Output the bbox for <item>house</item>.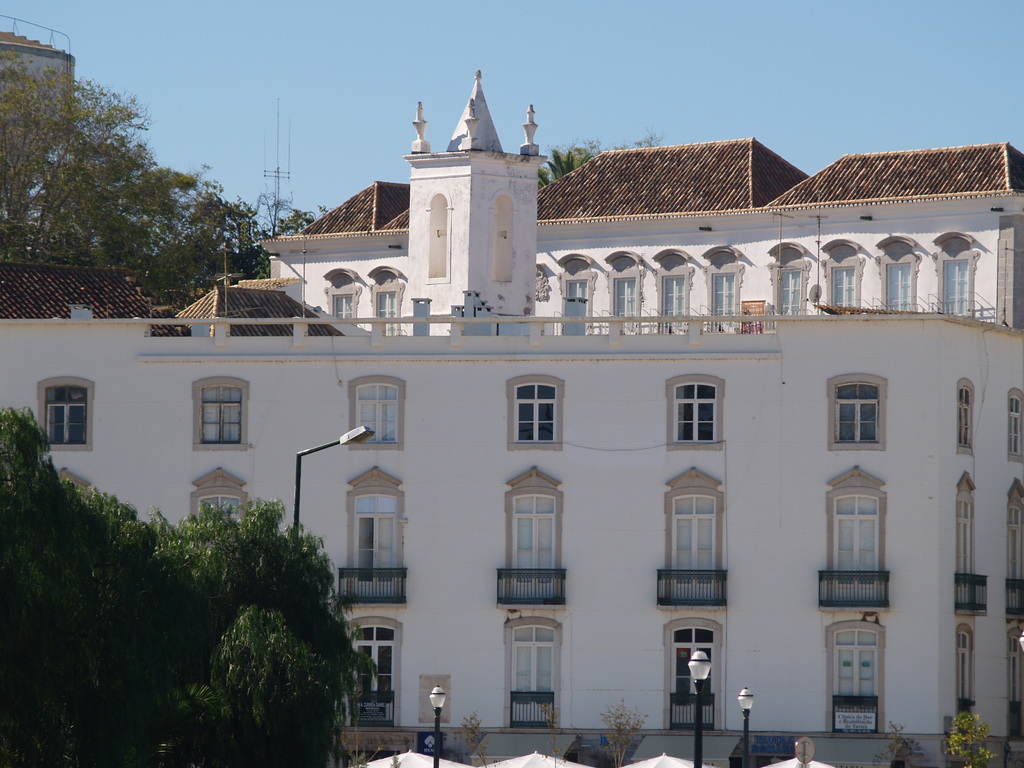
<box>0,67,1023,767</box>.
